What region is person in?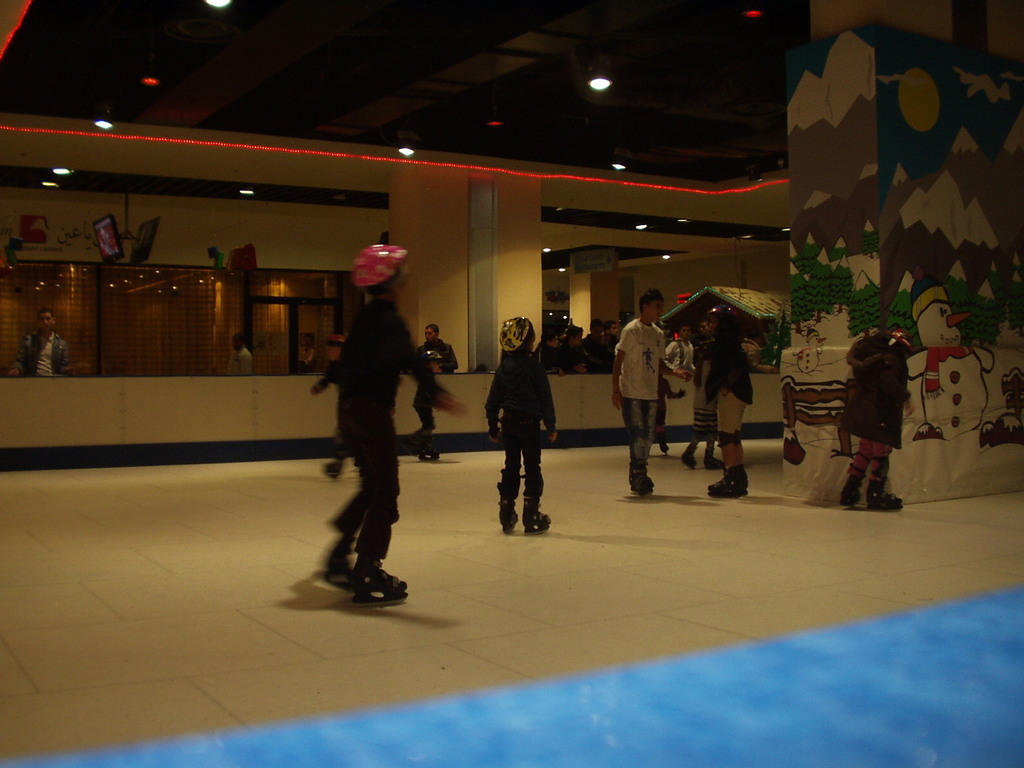
{"x1": 10, "y1": 307, "x2": 87, "y2": 378}.
